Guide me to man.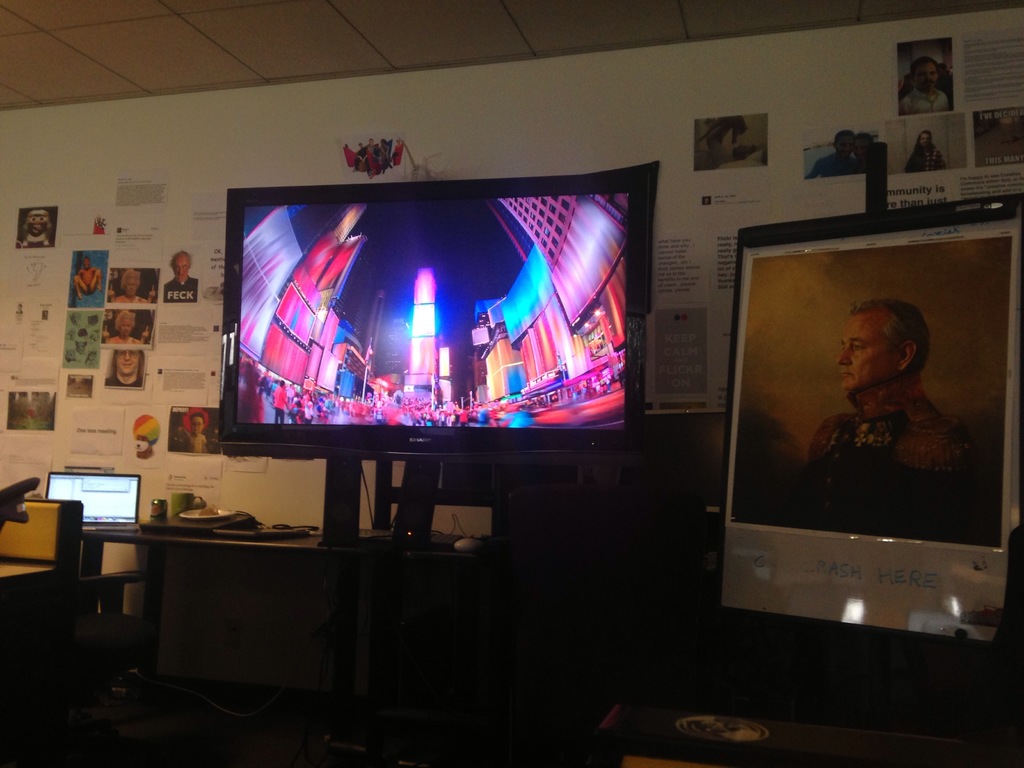
Guidance: <box>104,266,152,309</box>.
